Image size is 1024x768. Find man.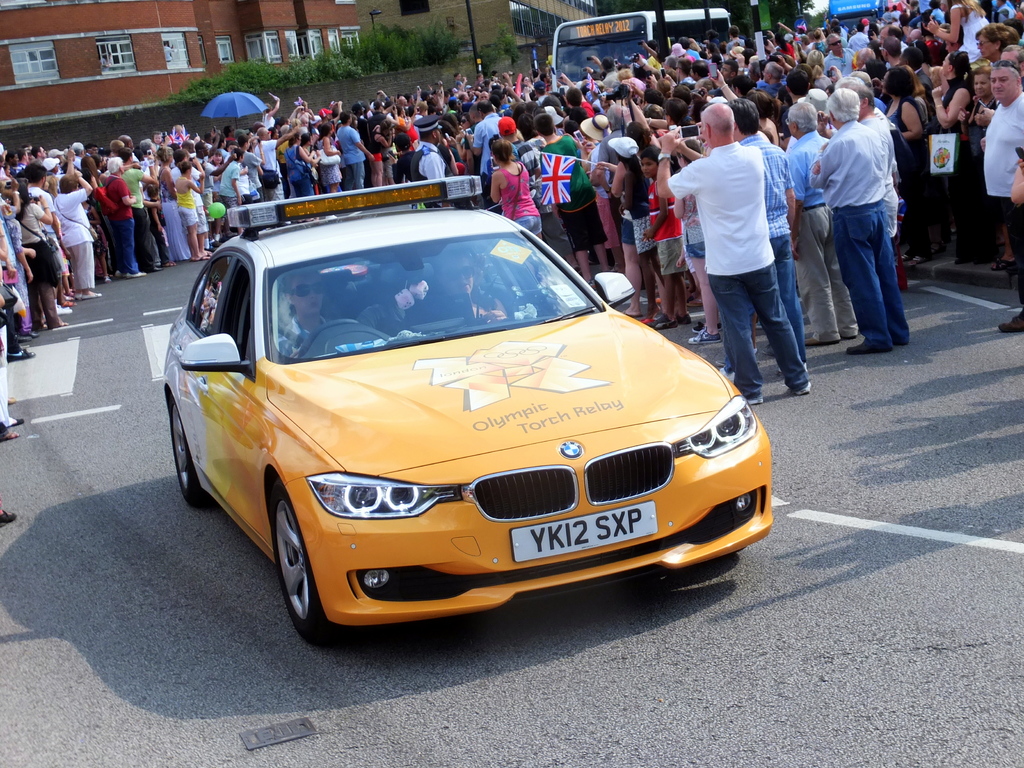
select_region(853, 47, 874, 73).
